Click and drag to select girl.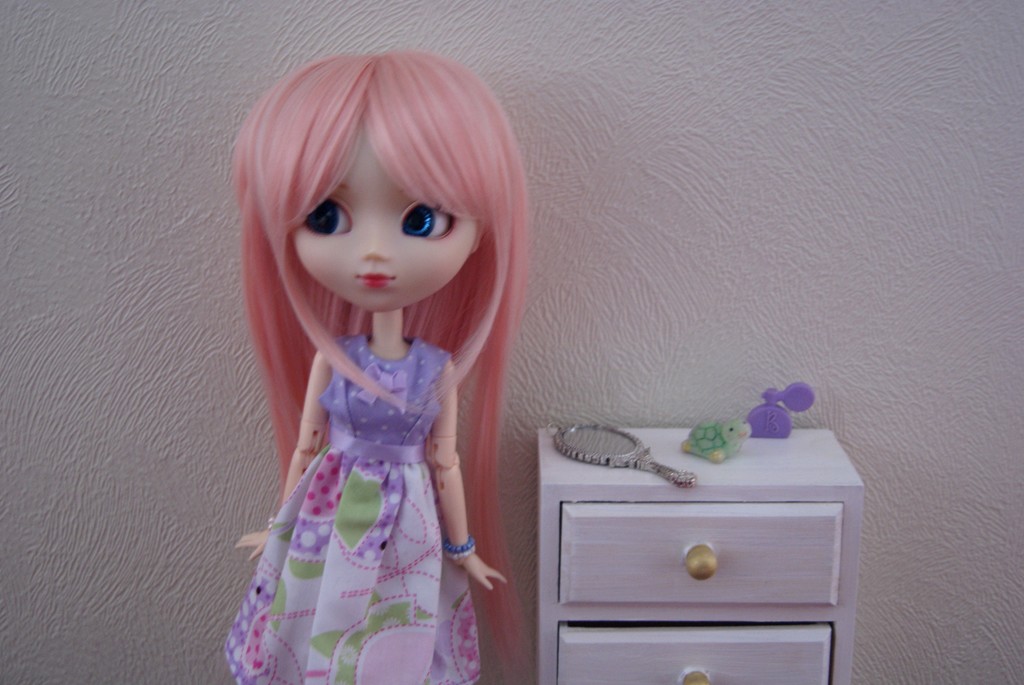
Selection: (234,47,531,684).
